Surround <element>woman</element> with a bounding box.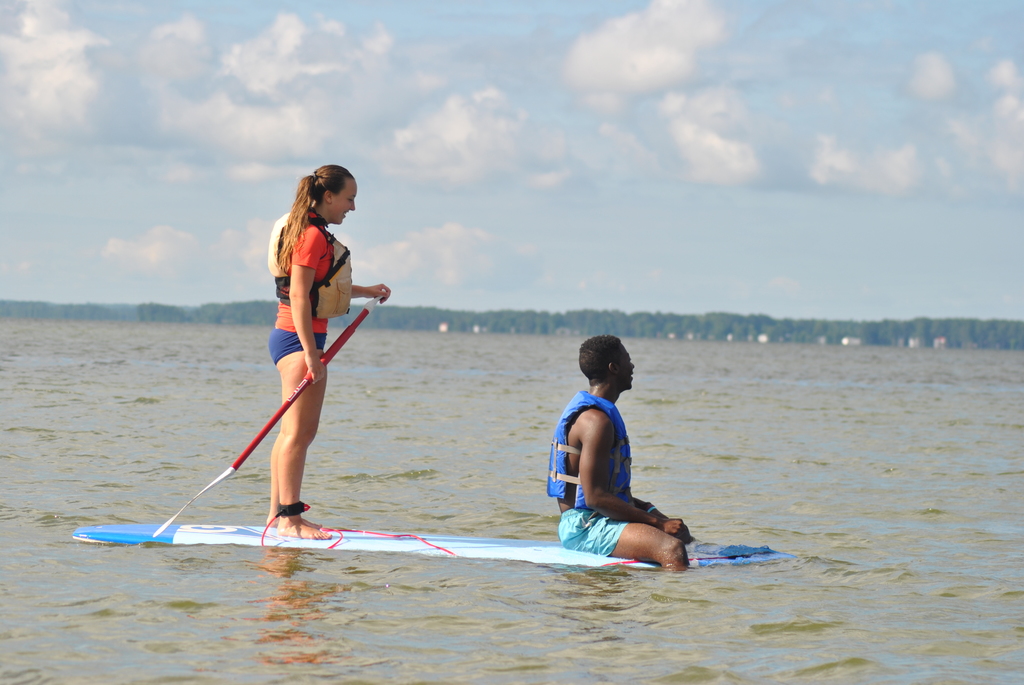
select_region(224, 157, 378, 563).
